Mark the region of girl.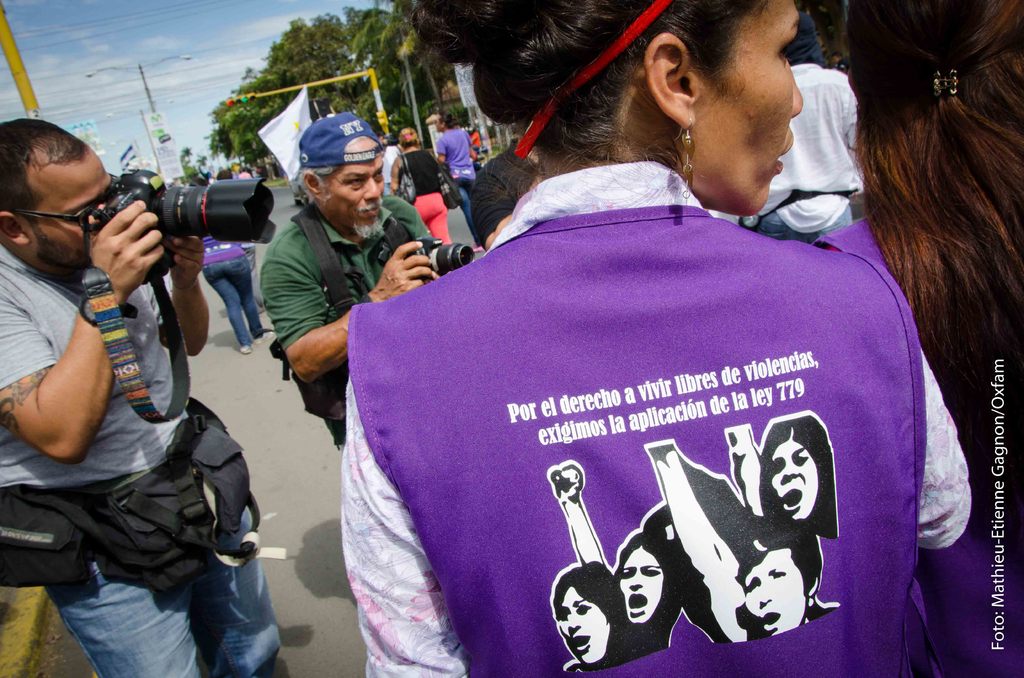
Region: 341, 0, 975, 677.
